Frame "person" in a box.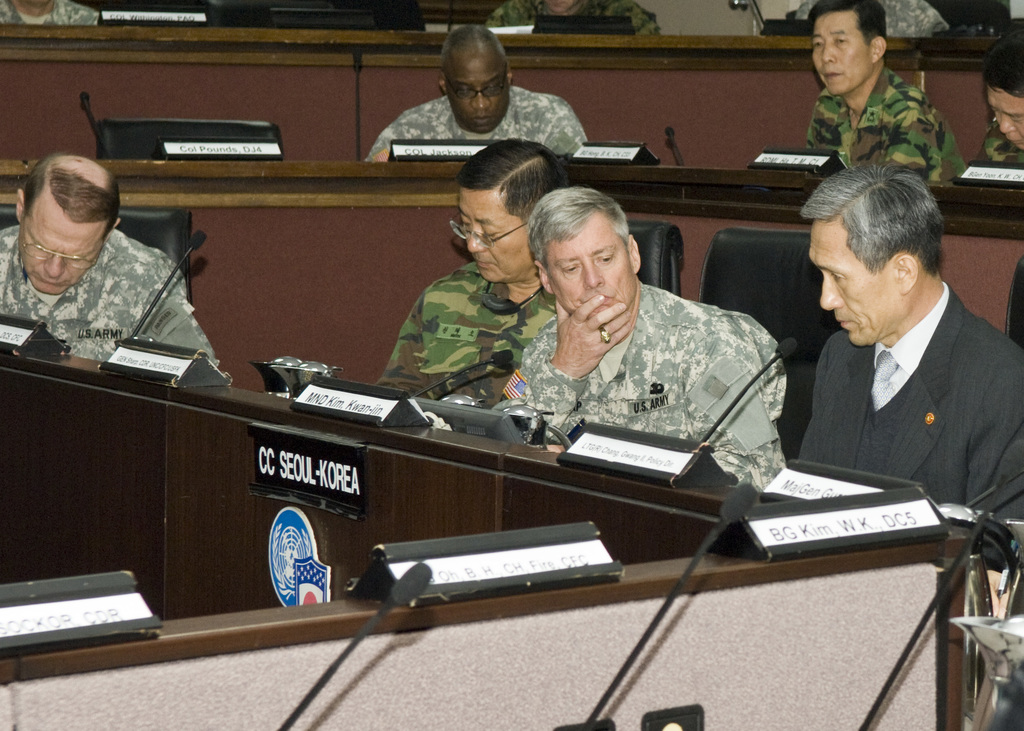
BBox(364, 28, 582, 161).
